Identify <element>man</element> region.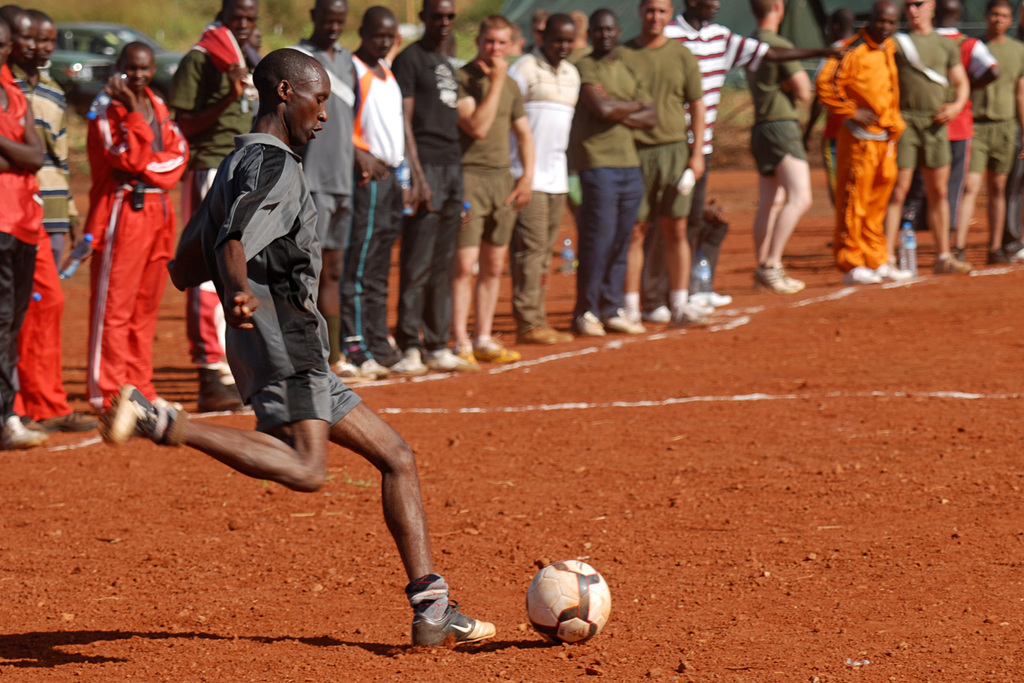
Region: <box>948,0,1023,266</box>.
